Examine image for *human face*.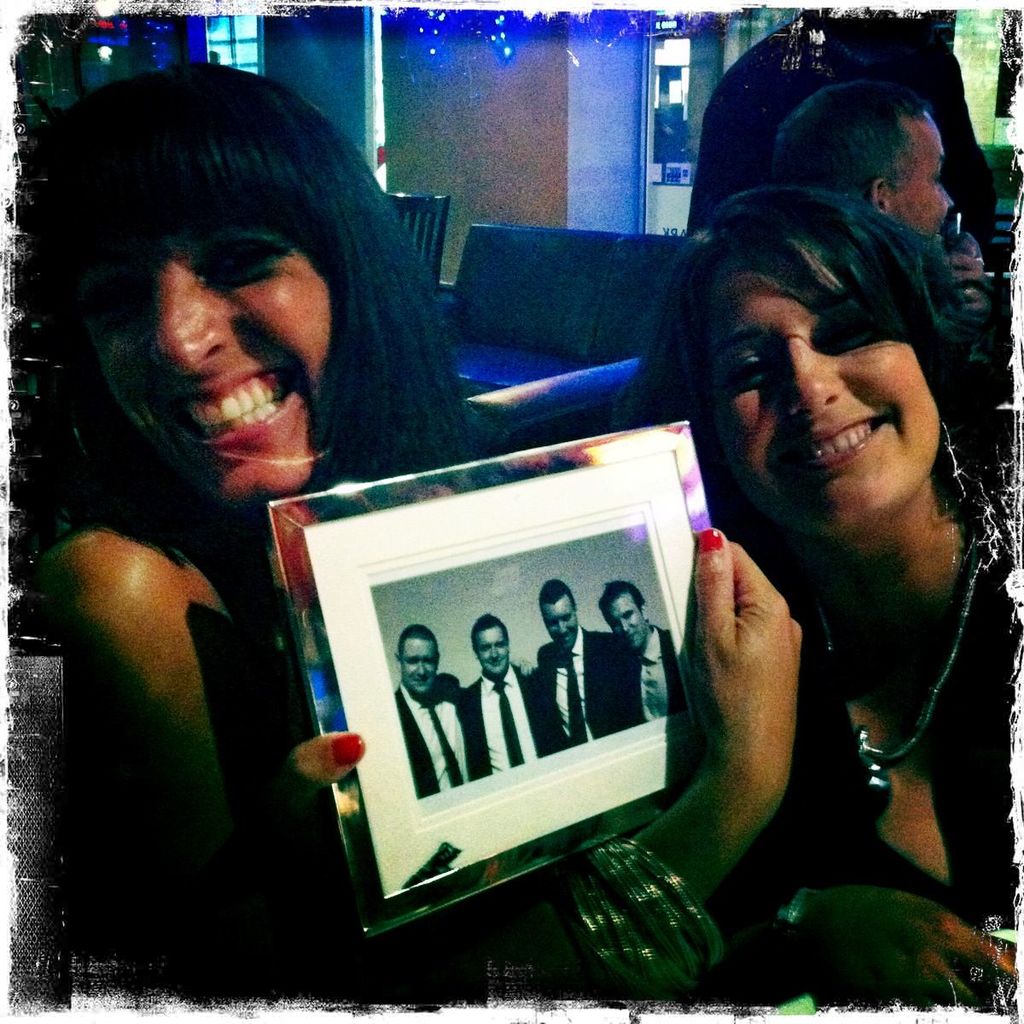
Examination result: 474, 625, 509, 676.
